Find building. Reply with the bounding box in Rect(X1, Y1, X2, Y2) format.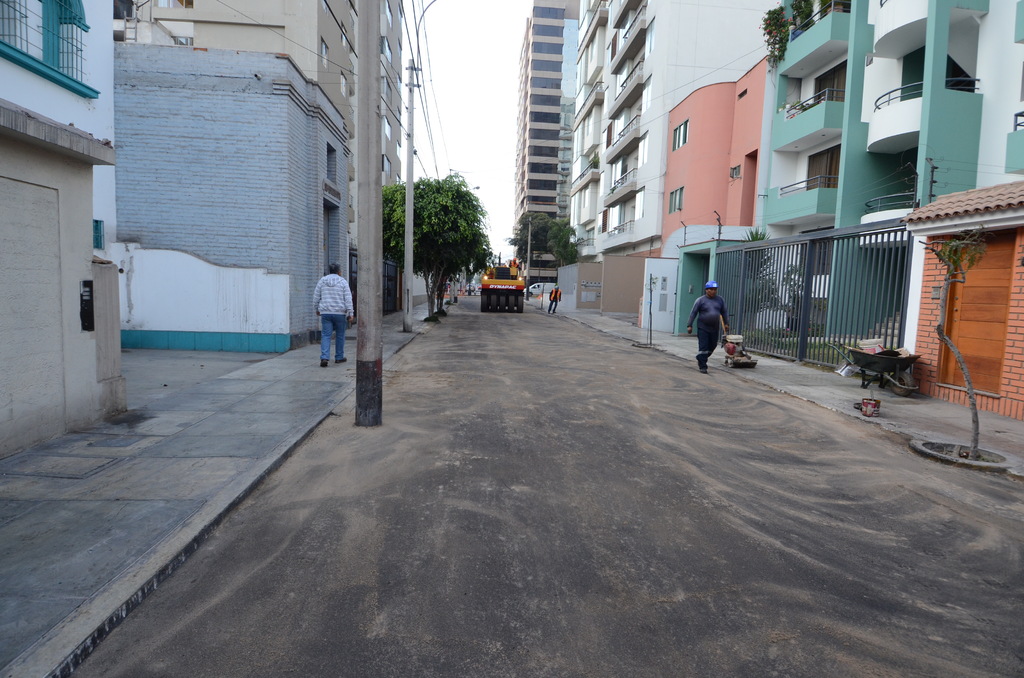
Rect(579, 0, 1023, 422).
